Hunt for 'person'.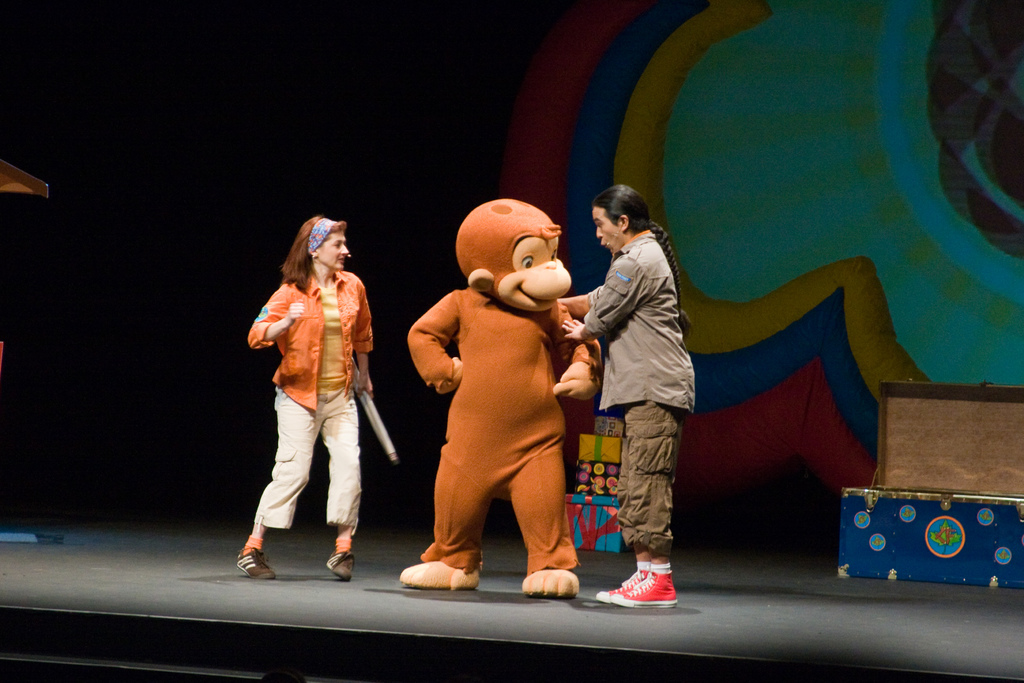
Hunted down at rect(248, 199, 388, 585).
